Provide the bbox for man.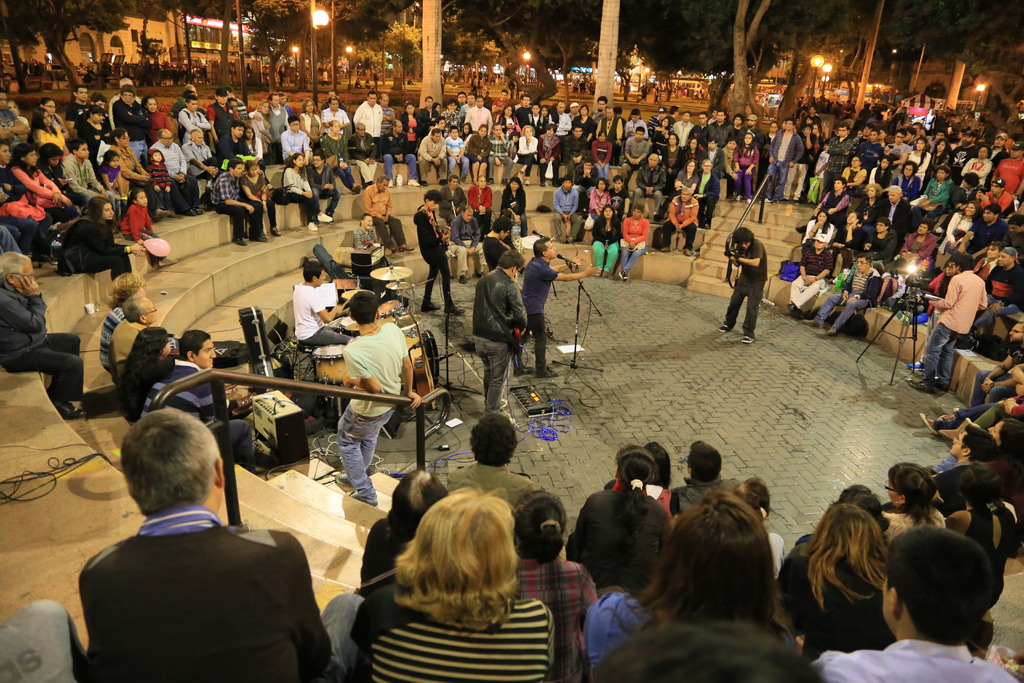
213, 88, 239, 174.
